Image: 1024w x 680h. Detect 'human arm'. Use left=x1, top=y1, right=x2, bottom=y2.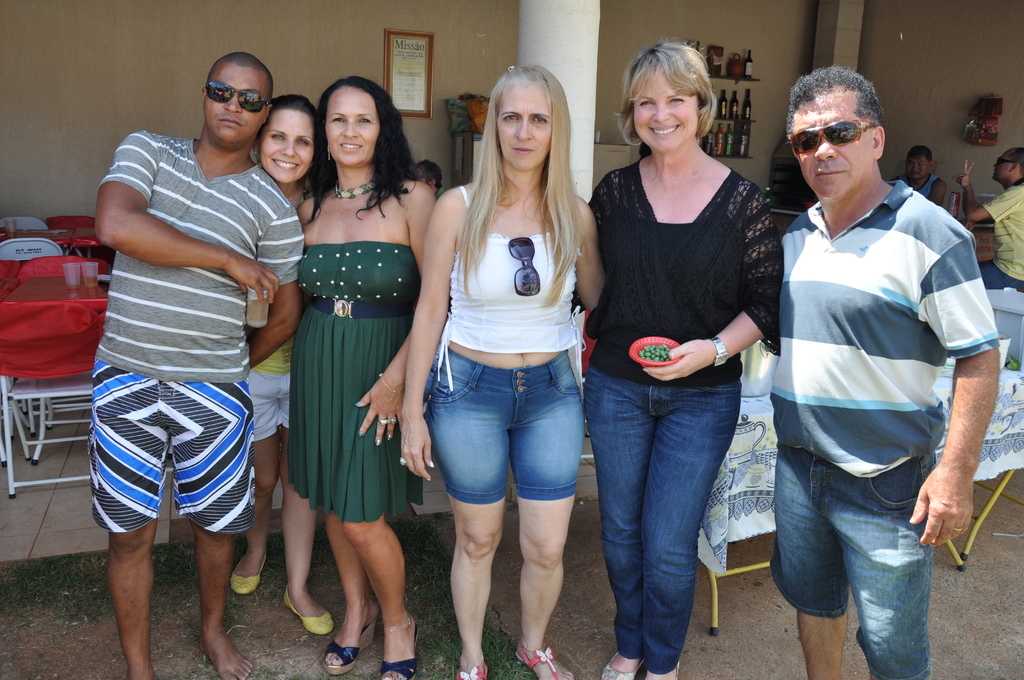
left=936, top=254, right=1009, bottom=591.
